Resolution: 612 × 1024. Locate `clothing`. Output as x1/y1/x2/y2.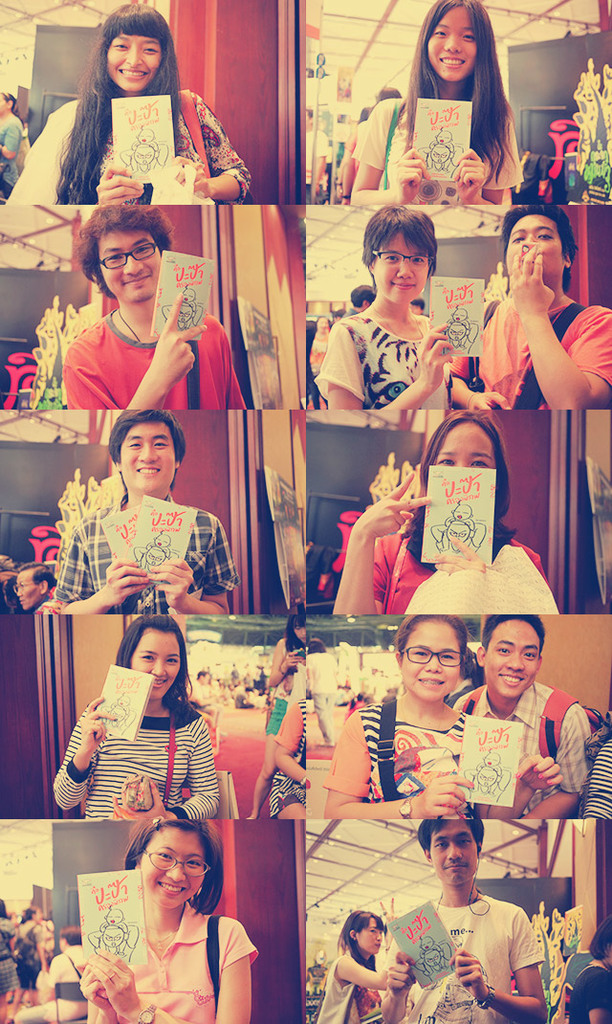
72/306/243/414.
